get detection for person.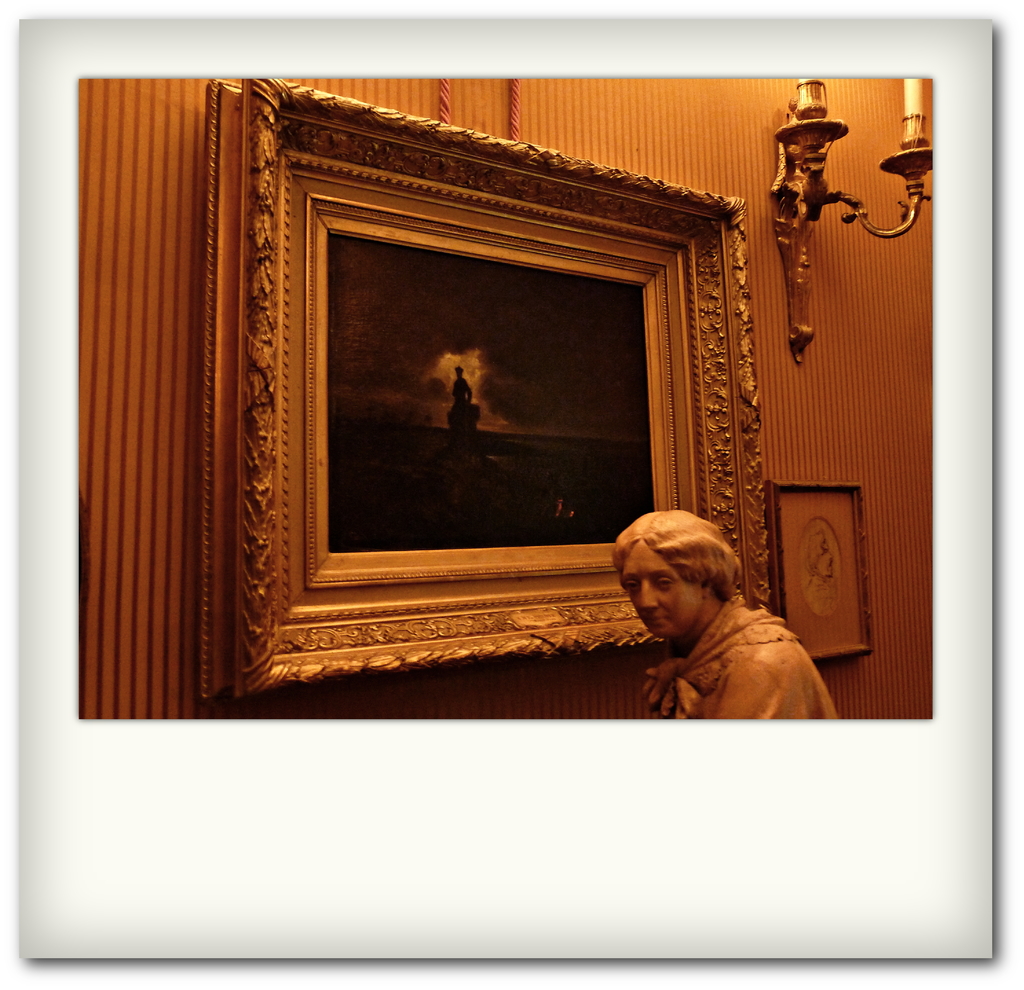
Detection: <bbox>597, 488, 820, 736</bbox>.
